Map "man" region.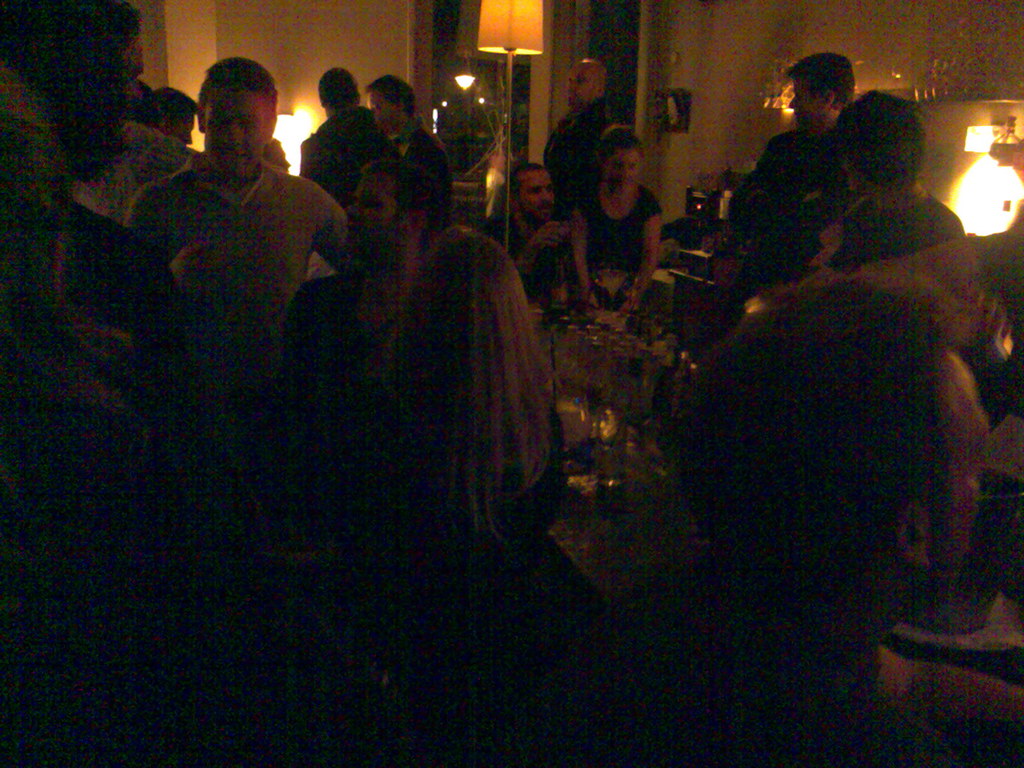
Mapped to pyautogui.locateOnScreen(833, 89, 967, 257).
